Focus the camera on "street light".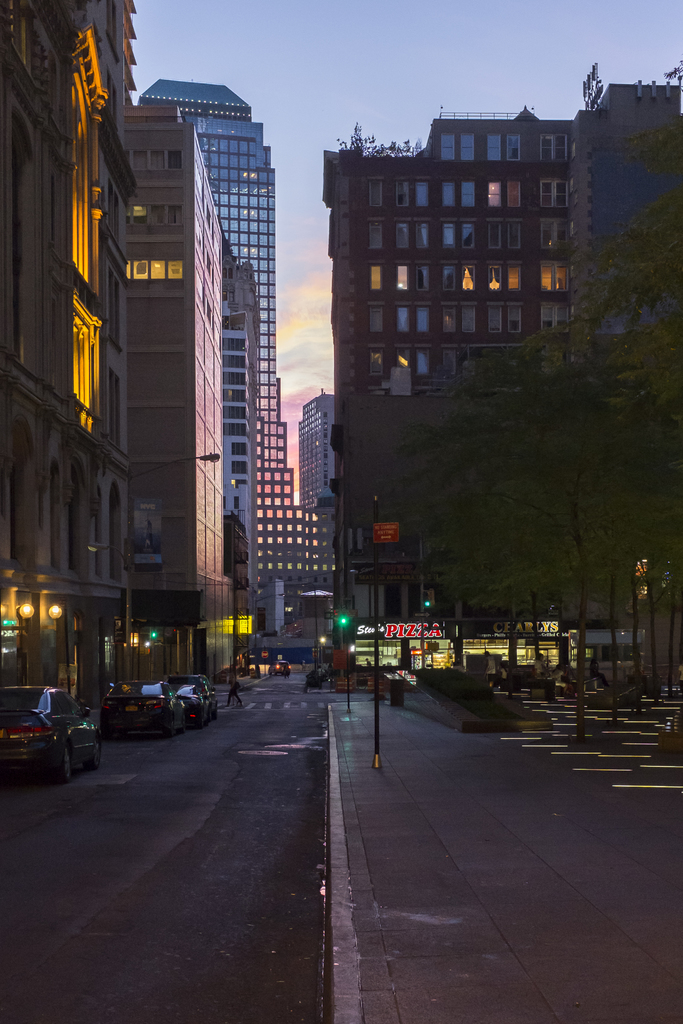
Focus region: <box>89,541,136,684</box>.
